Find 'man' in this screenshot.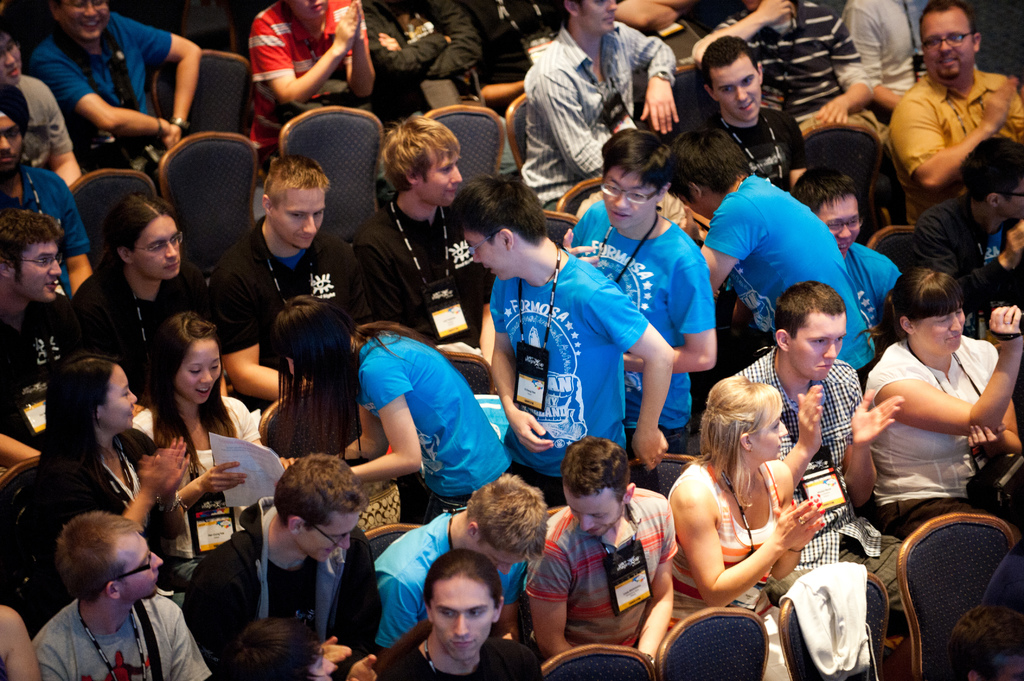
The bounding box for 'man' is locate(375, 486, 546, 670).
